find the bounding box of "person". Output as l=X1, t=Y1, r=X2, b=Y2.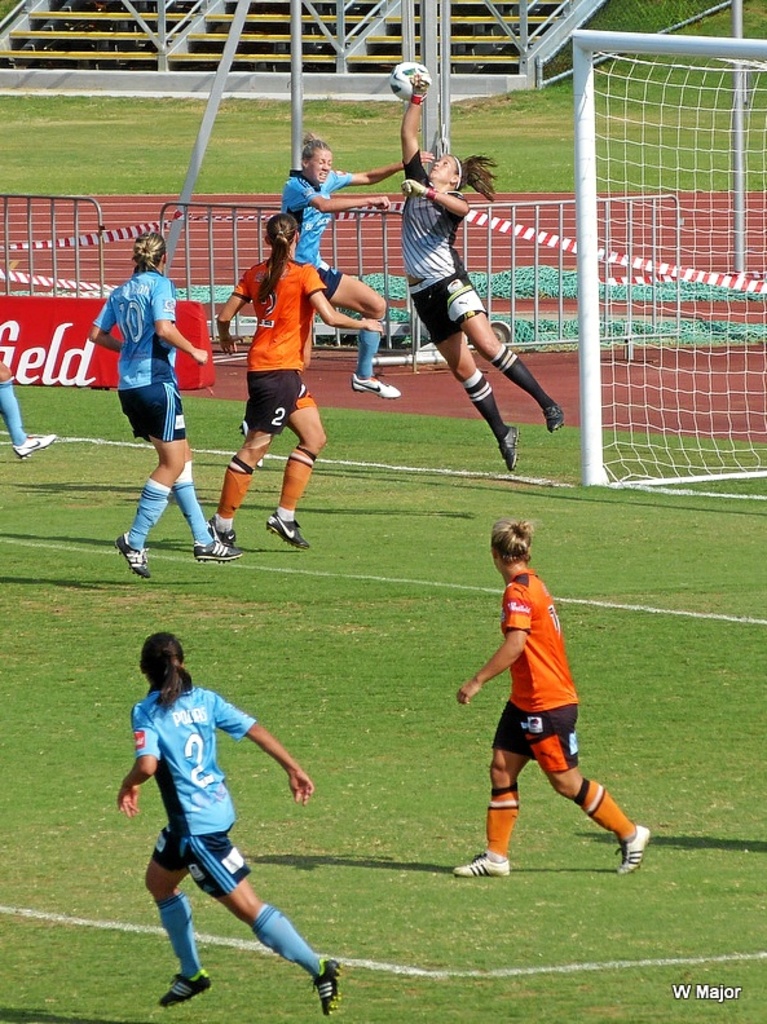
l=0, t=339, r=61, b=463.
